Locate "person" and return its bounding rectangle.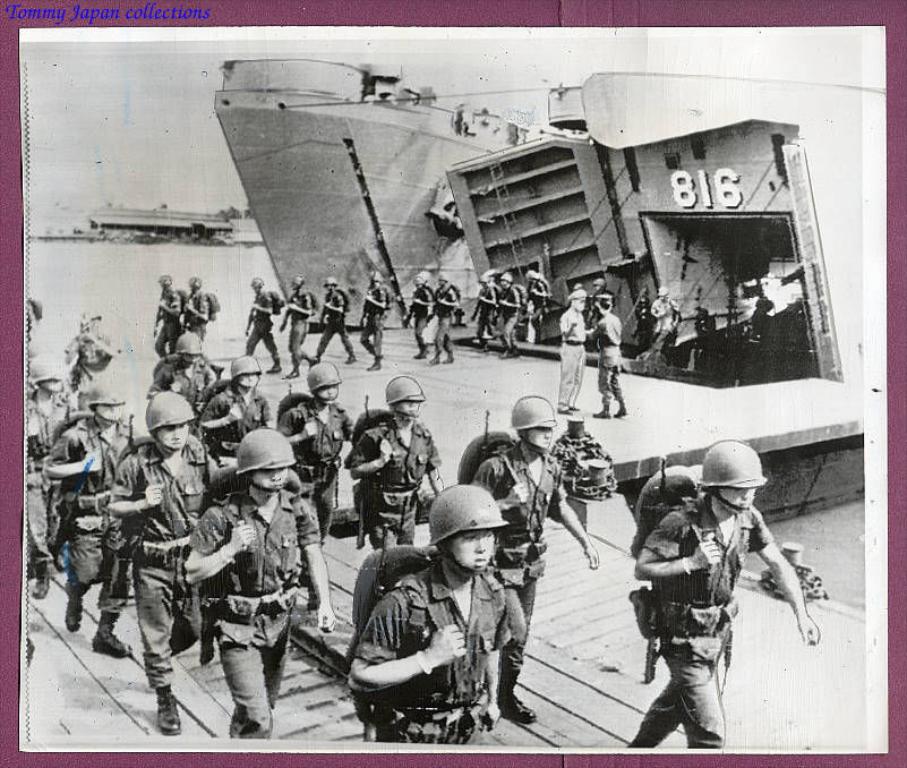
60:305:129:410.
